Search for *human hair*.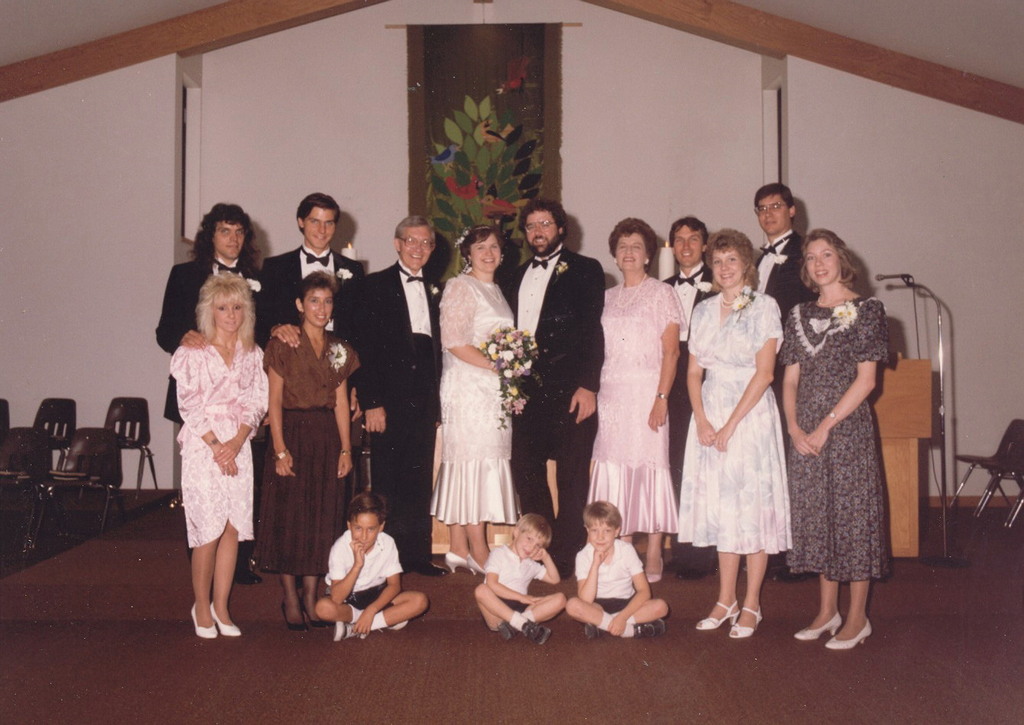
Found at bbox=[460, 224, 504, 266].
